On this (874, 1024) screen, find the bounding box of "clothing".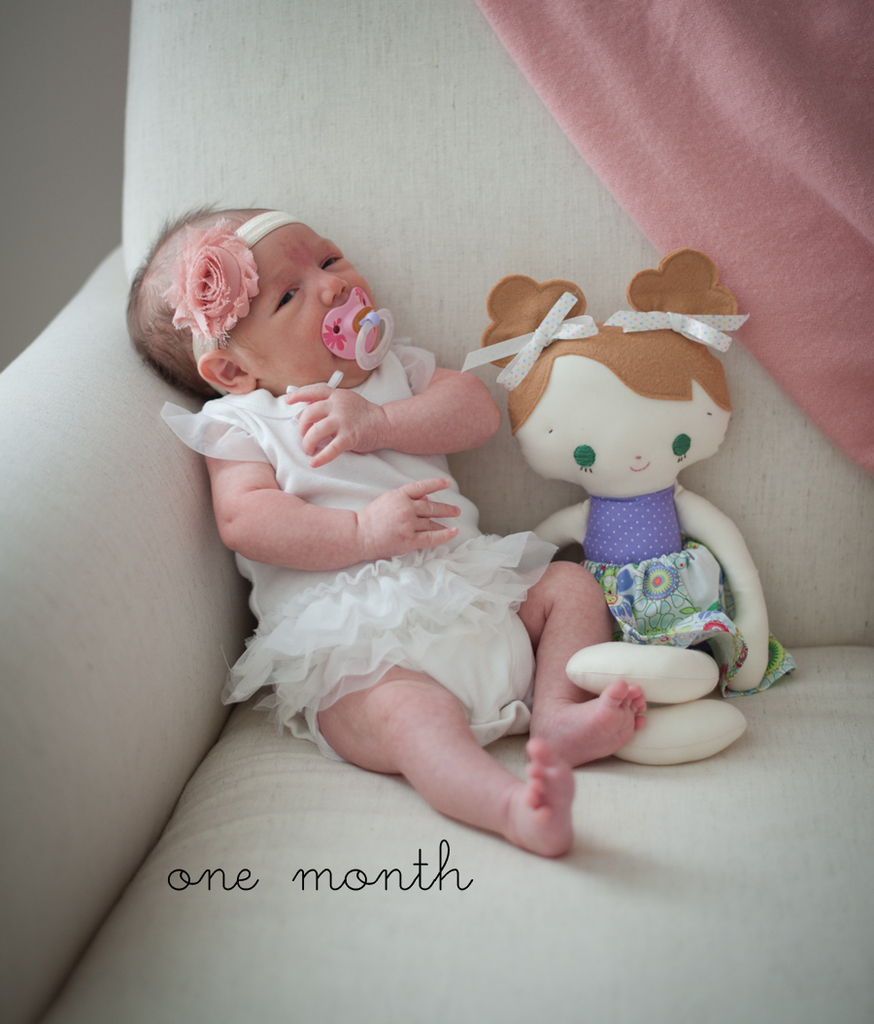
Bounding box: 136/334/586/777.
